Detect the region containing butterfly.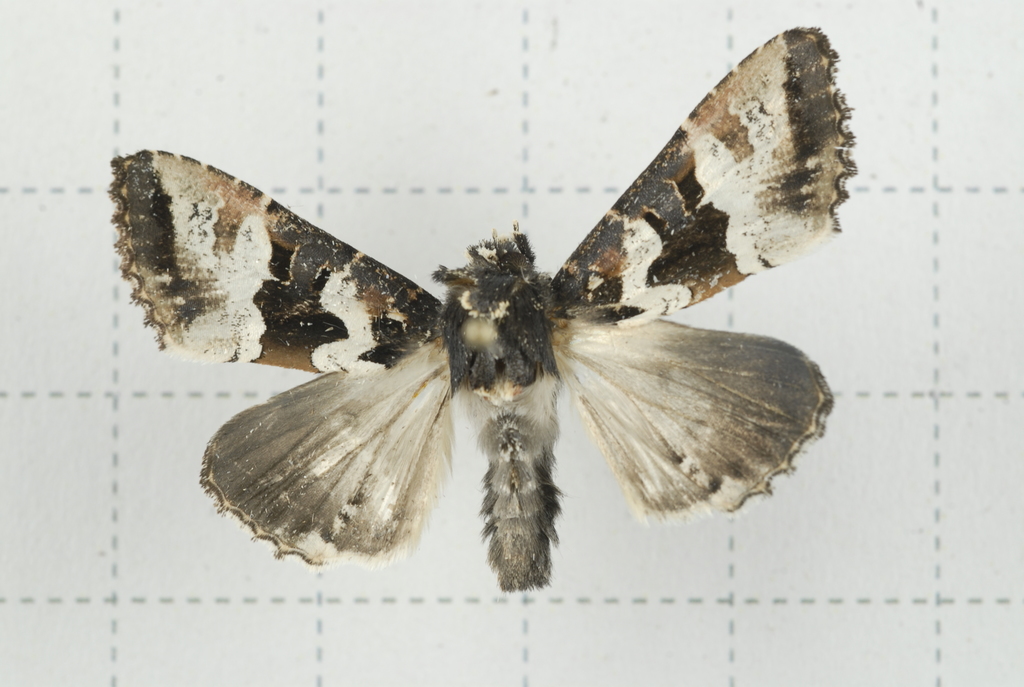
(109,54,863,590).
